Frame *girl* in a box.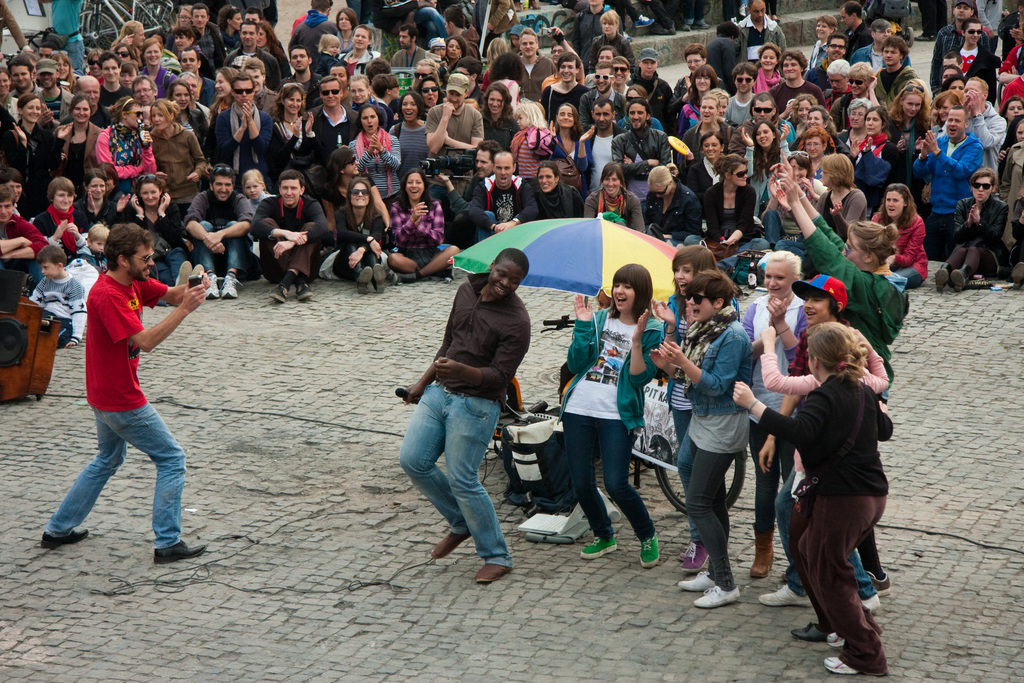
338, 176, 397, 290.
